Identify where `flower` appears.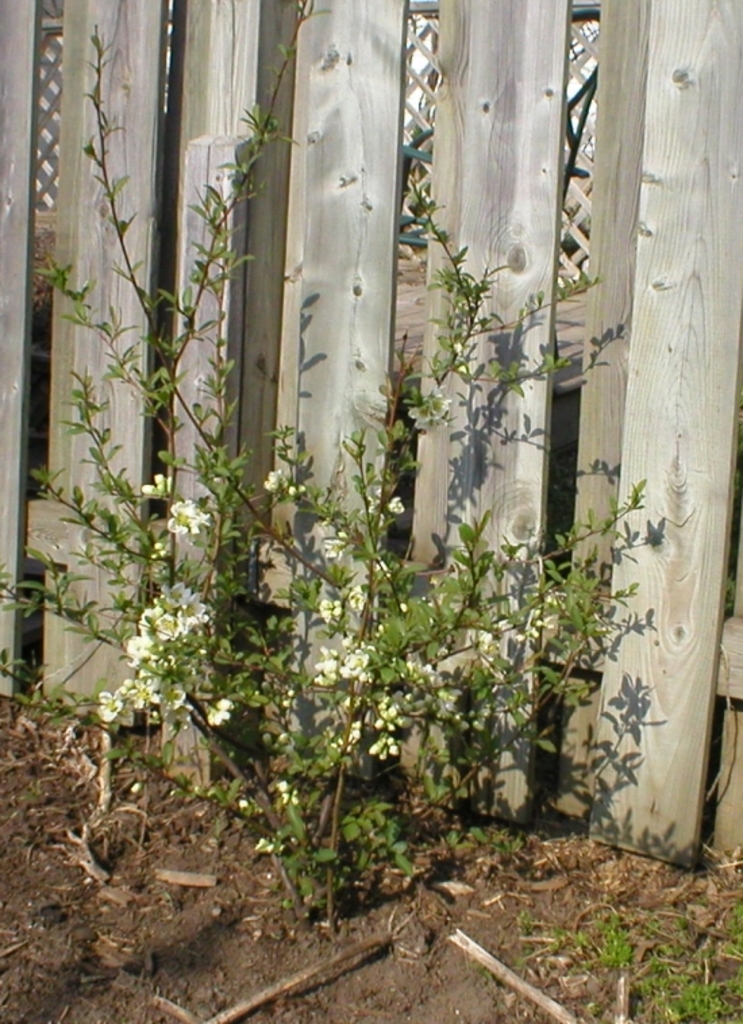
Appears at <region>208, 694, 232, 725</region>.
